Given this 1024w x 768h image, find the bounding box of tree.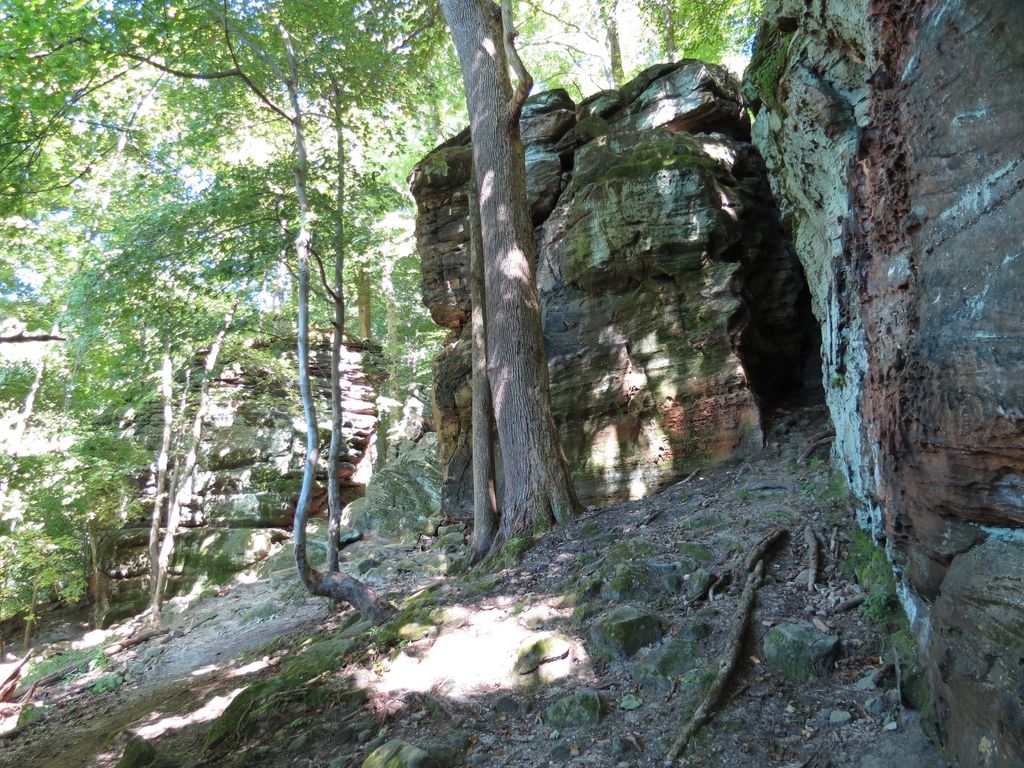
278/0/586/567.
